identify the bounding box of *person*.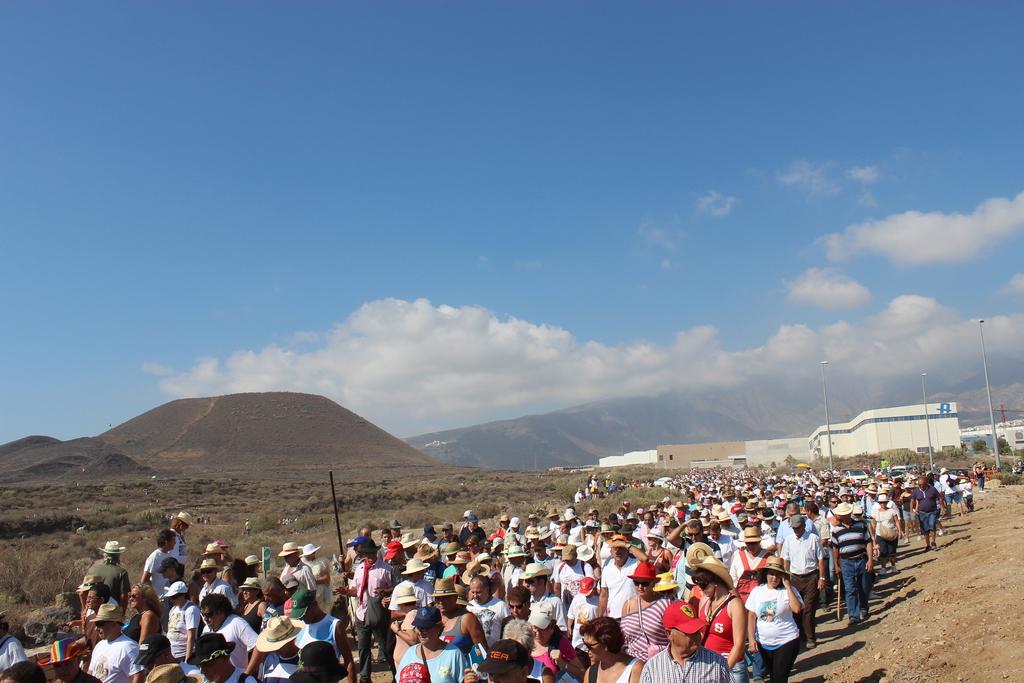
(x1=83, y1=601, x2=143, y2=682).
